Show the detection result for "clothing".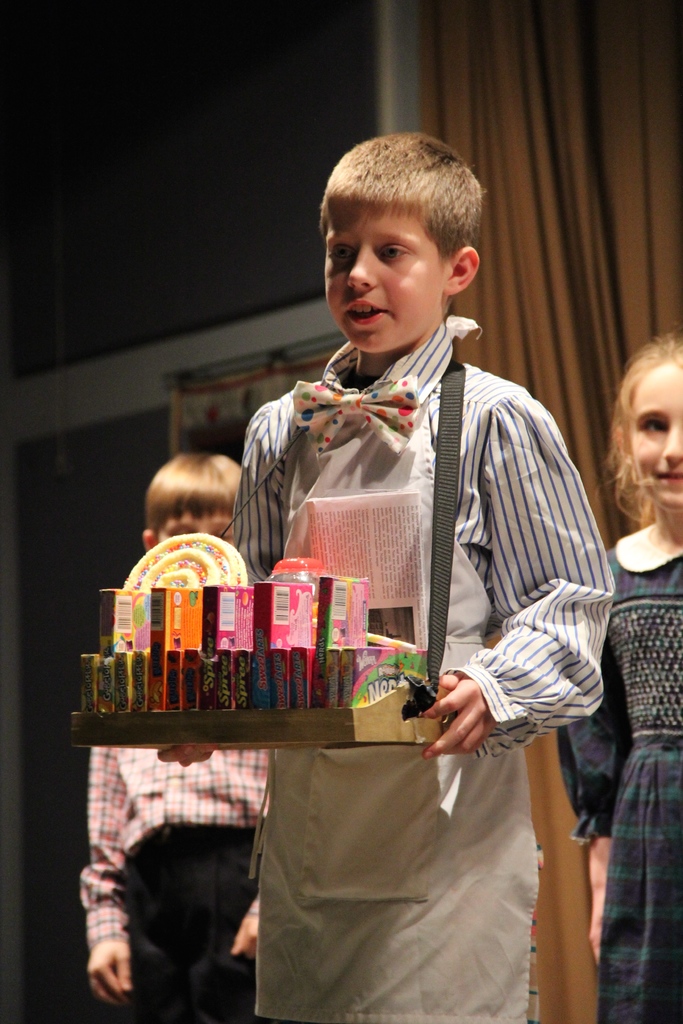
Rect(550, 522, 682, 1023).
